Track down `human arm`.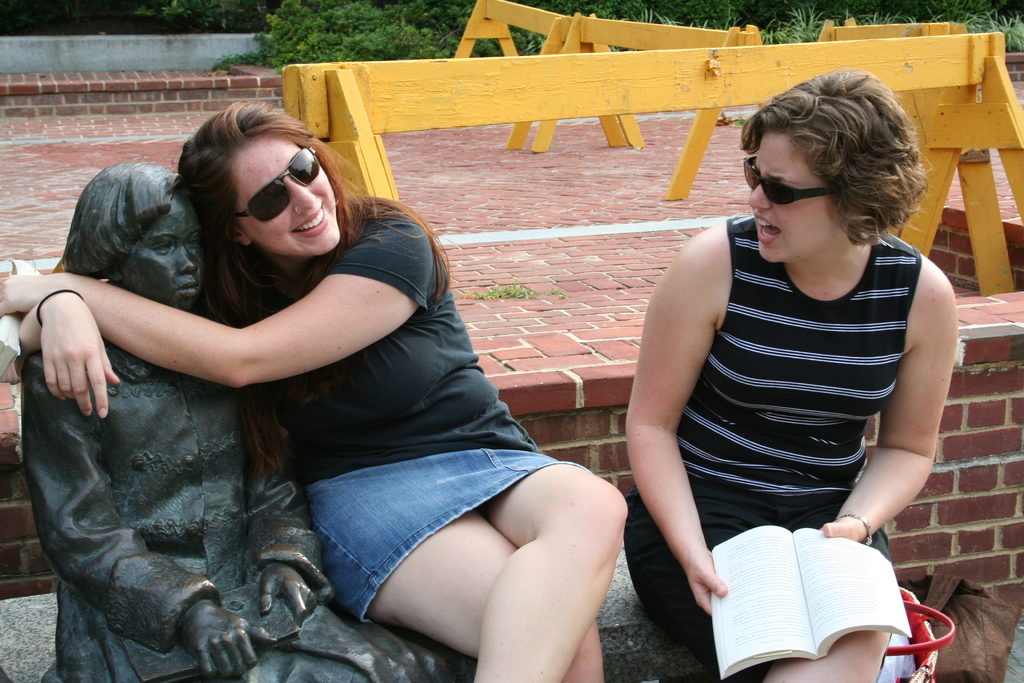
Tracked to (x1=820, y1=248, x2=960, y2=546).
